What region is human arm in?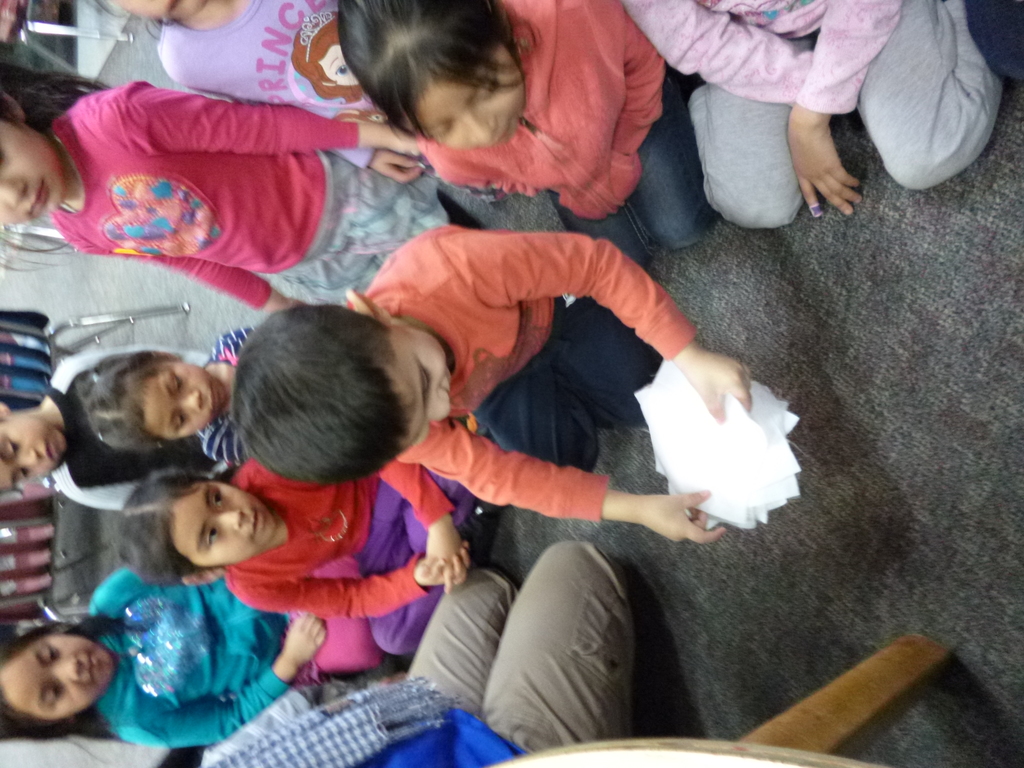
box=[628, 0, 848, 110].
